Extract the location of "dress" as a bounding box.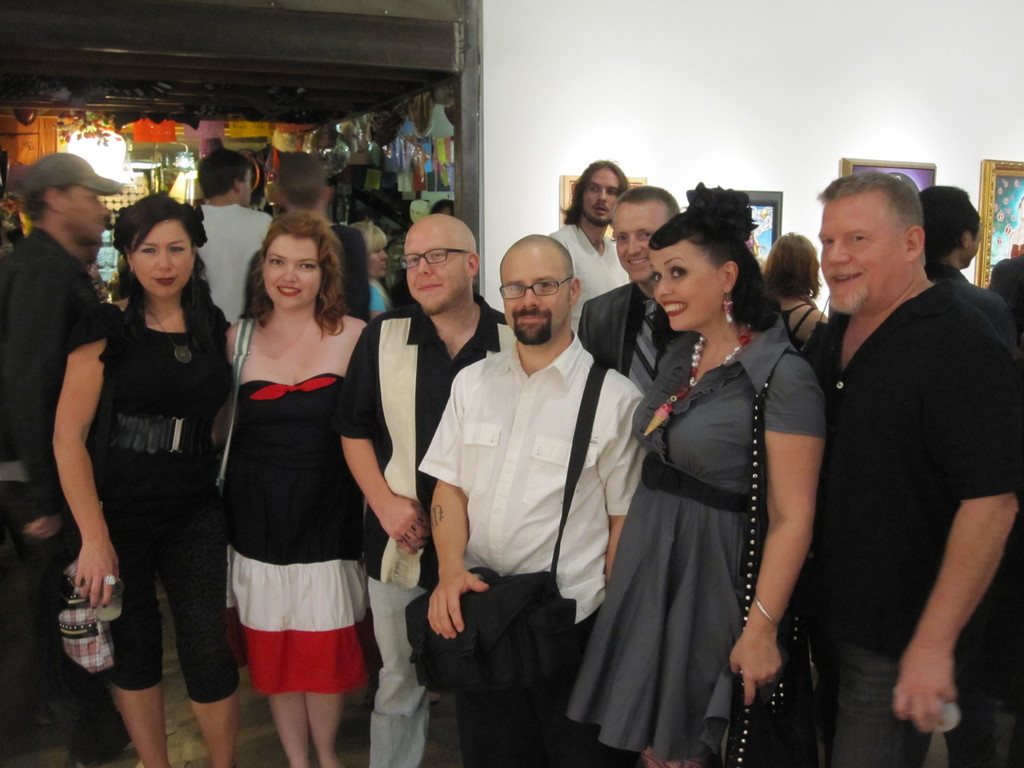
Rect(601, 298, 811, 741).
